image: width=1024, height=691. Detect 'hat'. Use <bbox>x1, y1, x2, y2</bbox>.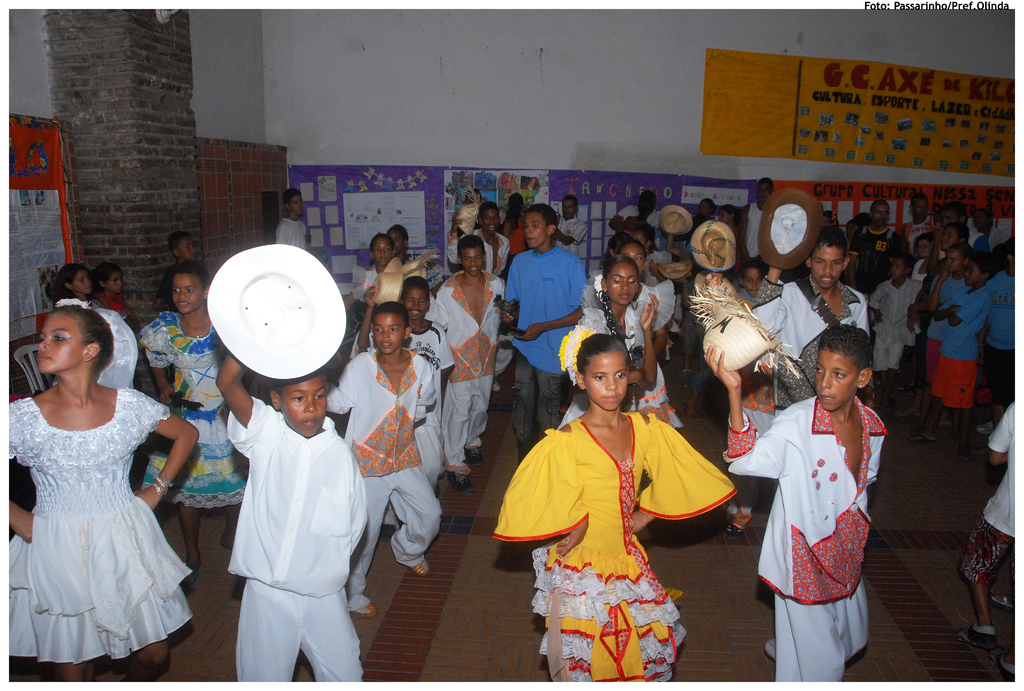
<bbox>687, 276, 799, 374</bbox>.
